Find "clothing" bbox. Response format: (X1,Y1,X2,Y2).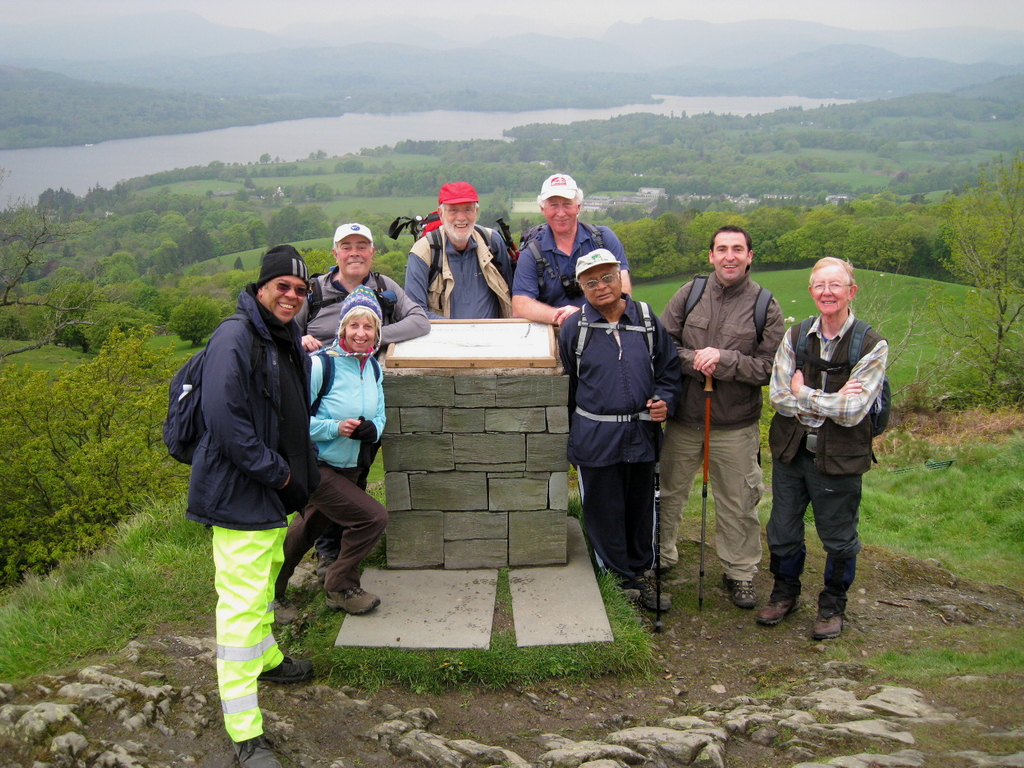
(285,264,433,358).
